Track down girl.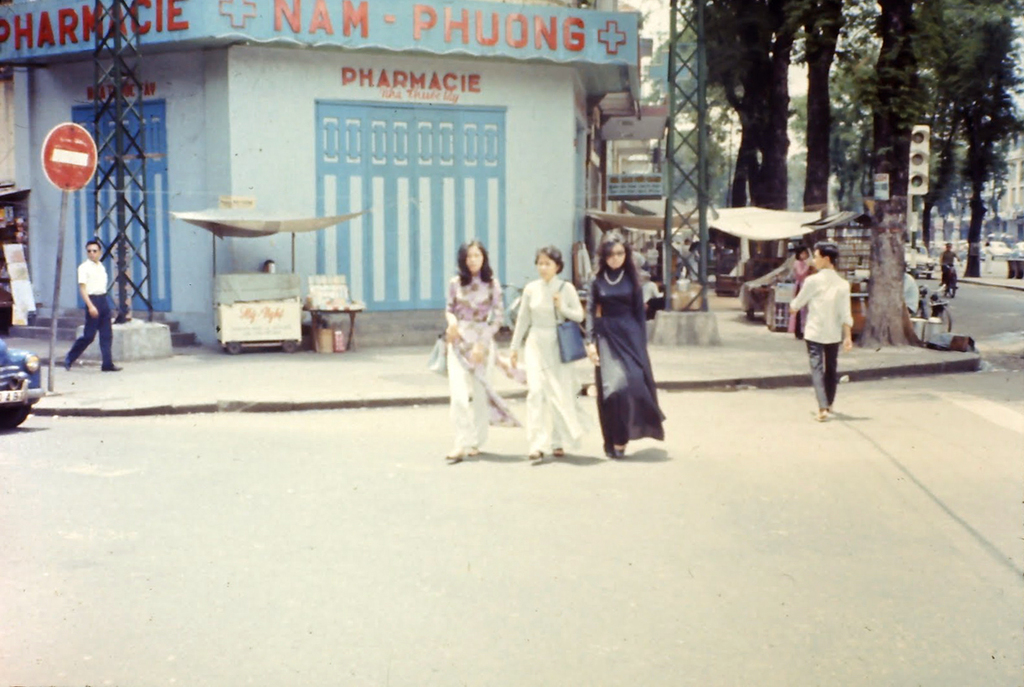
Tracked to bbox=(588, 231, 672, 460).
